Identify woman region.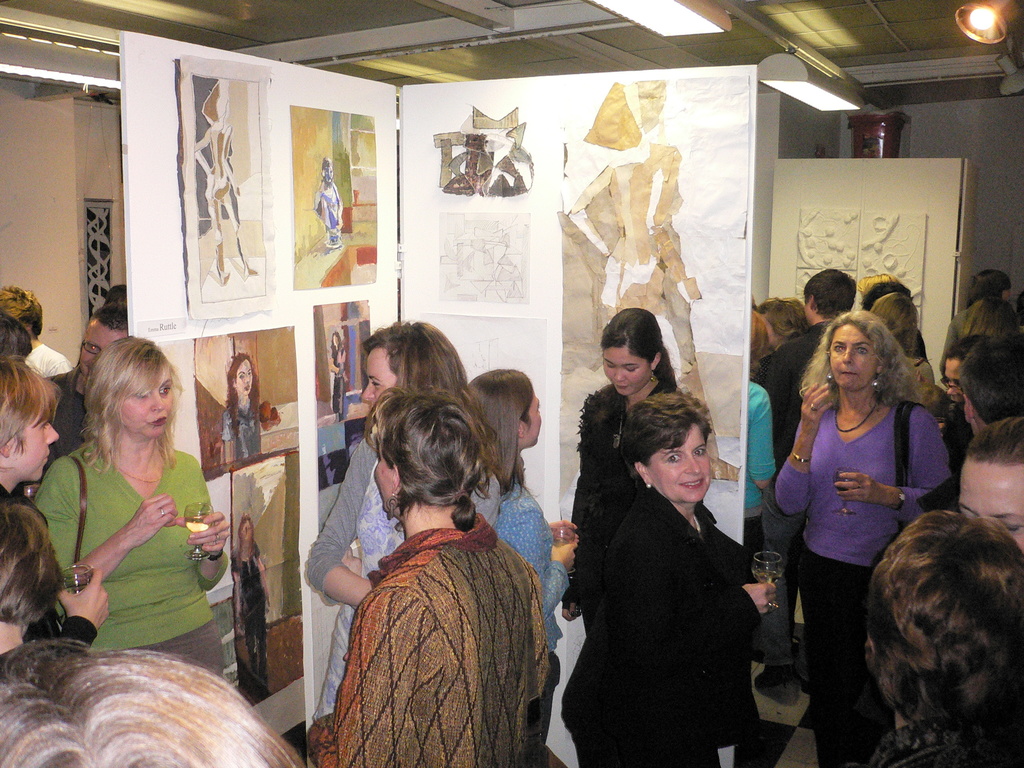
Region: Rect(231, 514, 269, 698).
